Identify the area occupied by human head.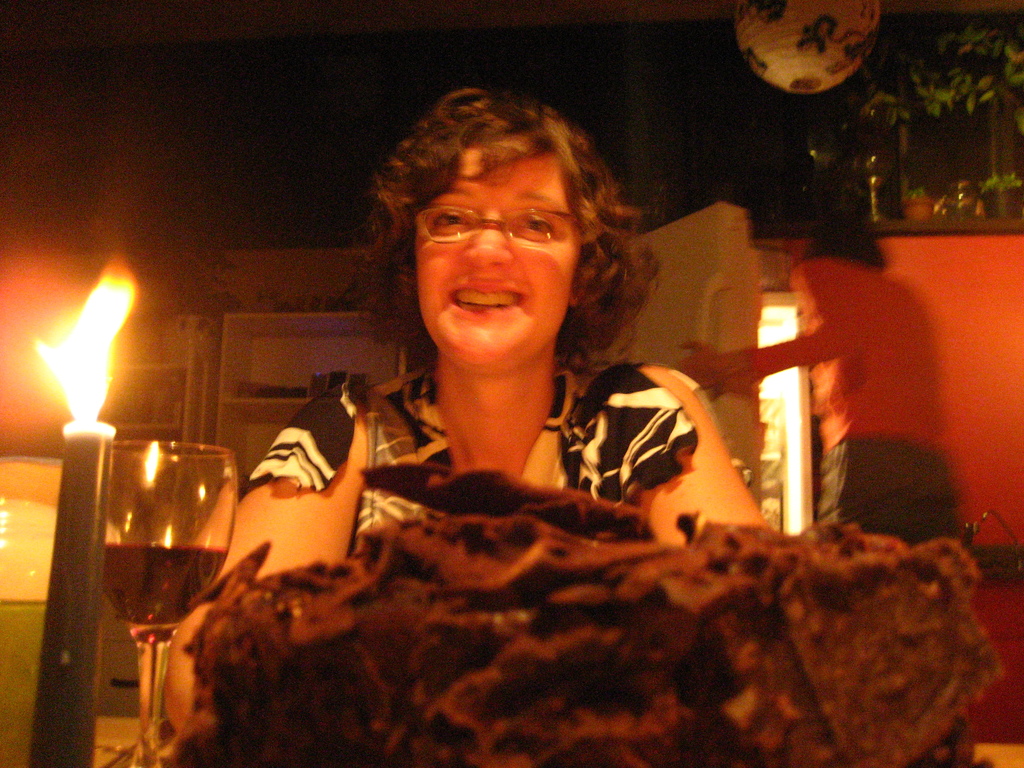
Area: l=365, t=91, r=639, b=389.
